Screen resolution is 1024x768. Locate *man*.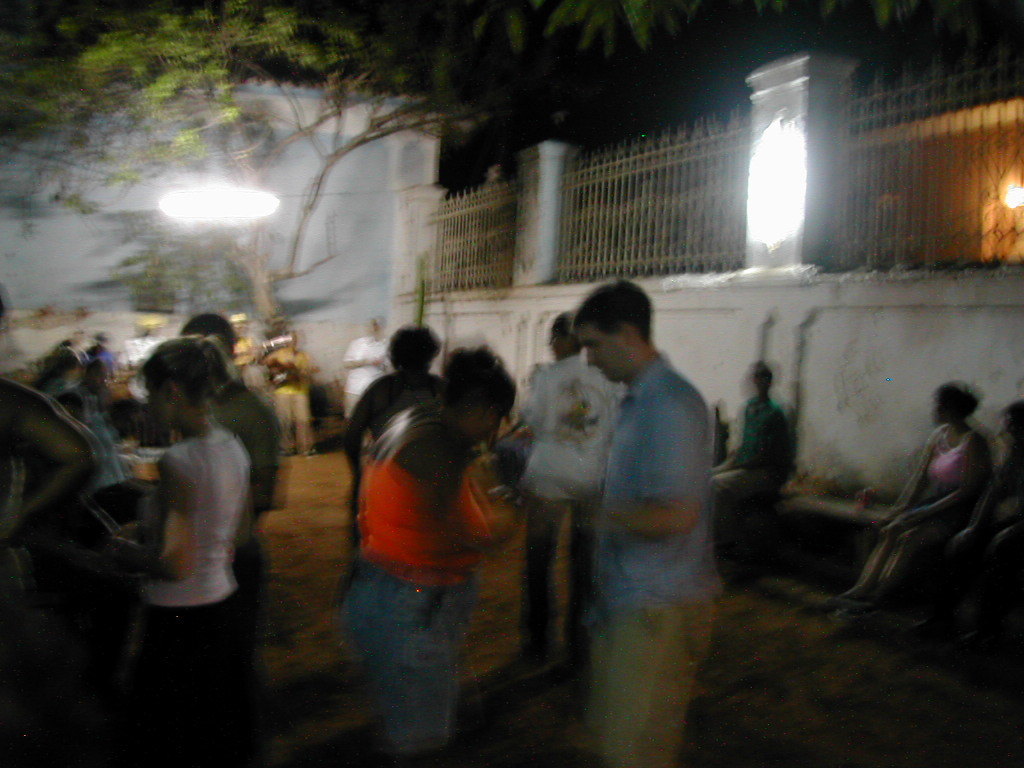
(x1=175, y1=315, x2=295, y2=764).
